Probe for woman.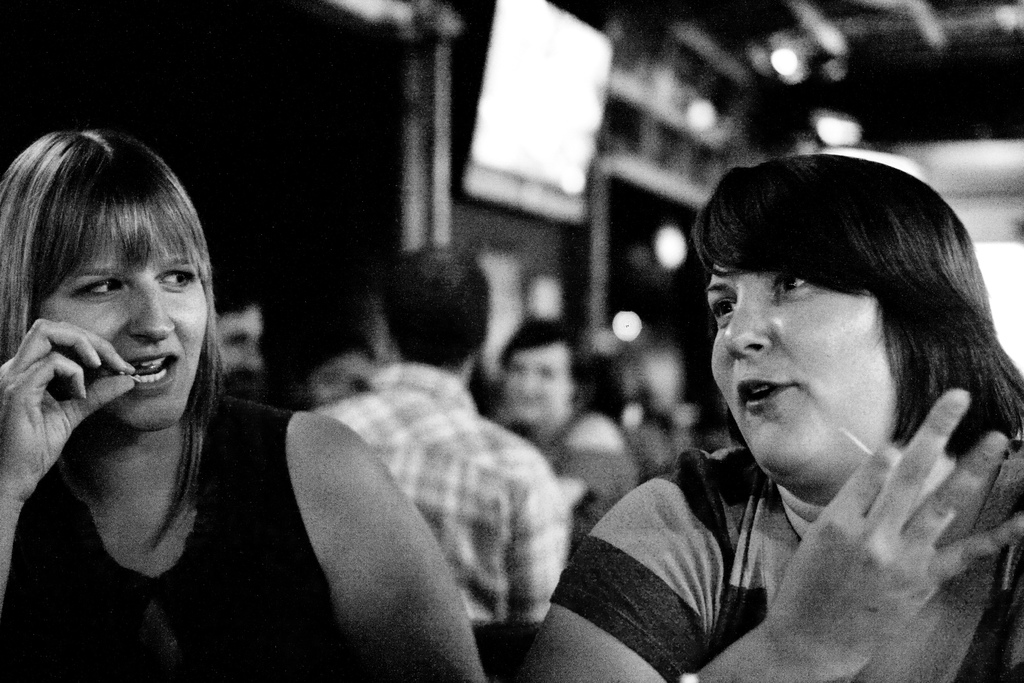
Probe result: (x1=490, y1=310, x2=620, y2=515).
